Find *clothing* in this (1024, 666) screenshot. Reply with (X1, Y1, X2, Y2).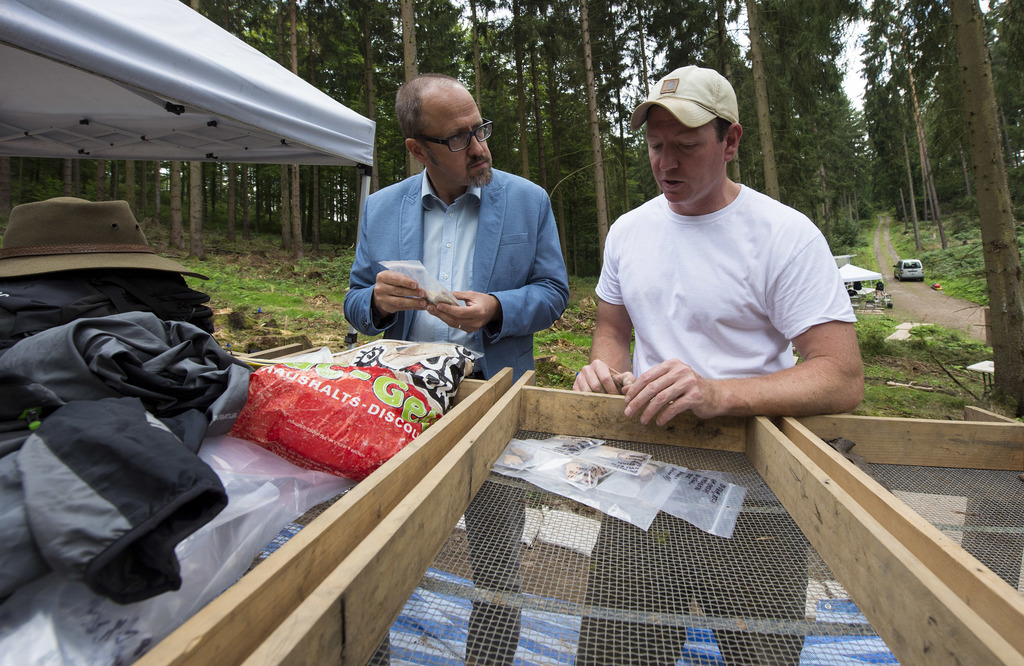
(339, 163, 568, 665).
